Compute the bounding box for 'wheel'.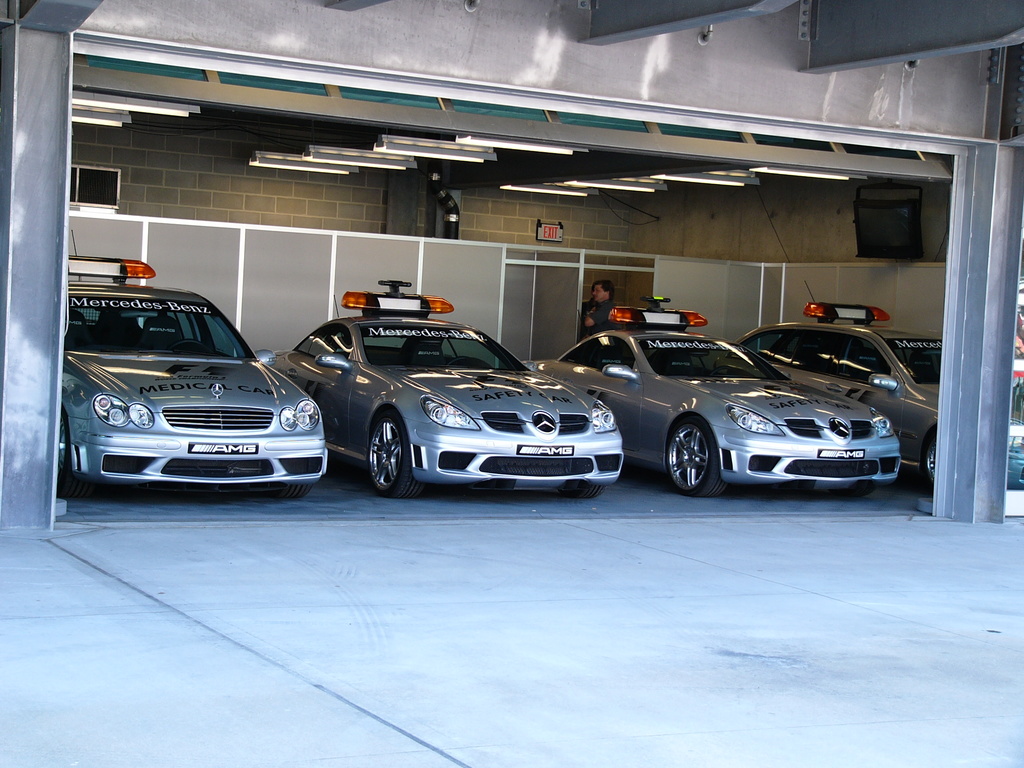
x1=369 y1=417 x2=419 y2=486.
